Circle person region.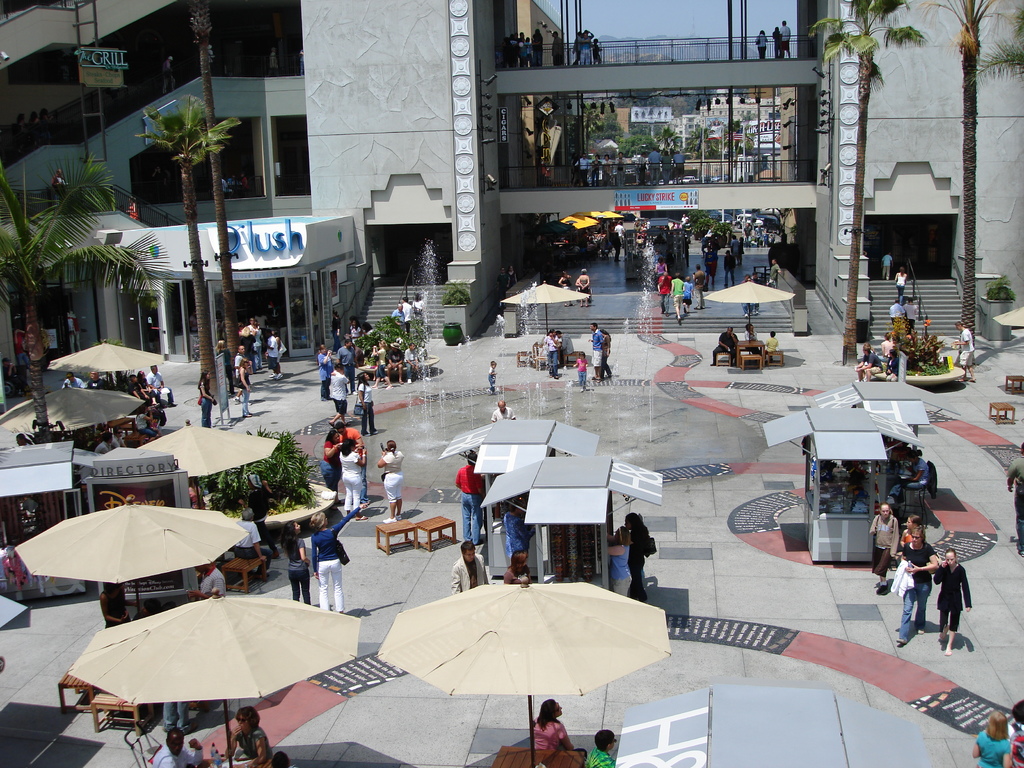
Region: (x1=230, y1=351, x2=258, y2=415).
